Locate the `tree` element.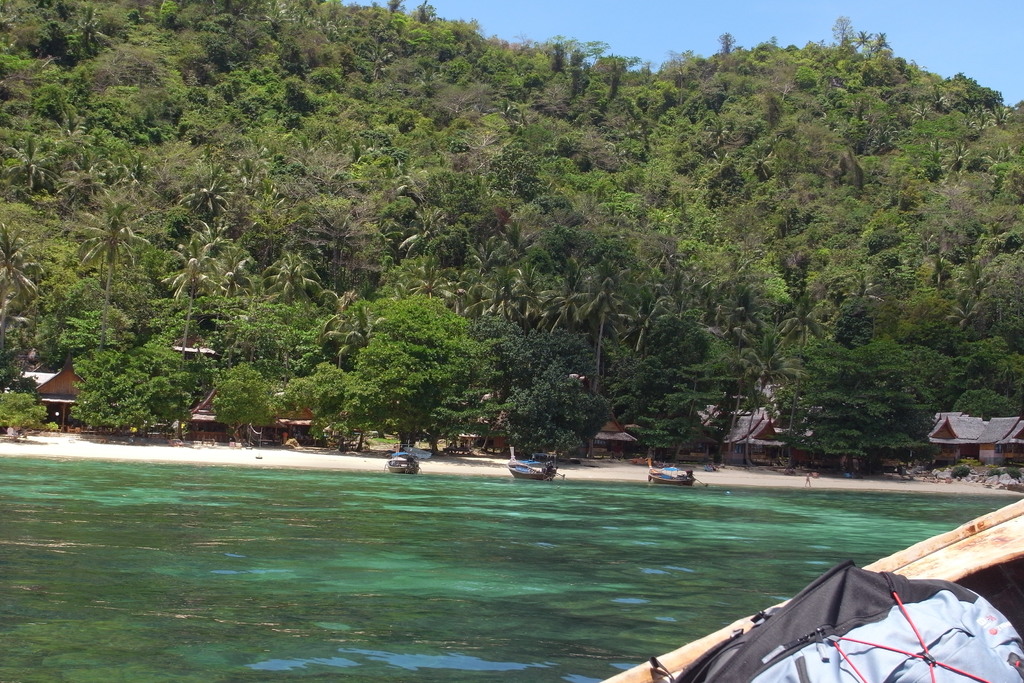
Element bbox: [left=0, top=226, right=43, bottom=345].
